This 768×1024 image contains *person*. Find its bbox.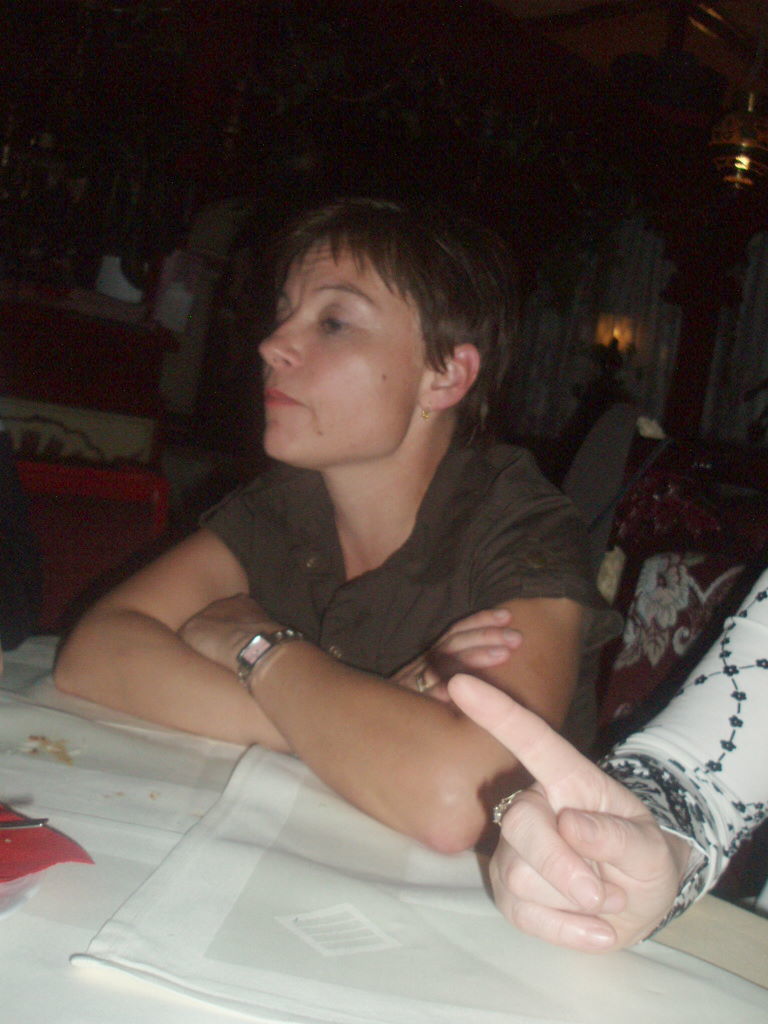
region(46, 209, 598, 859).
